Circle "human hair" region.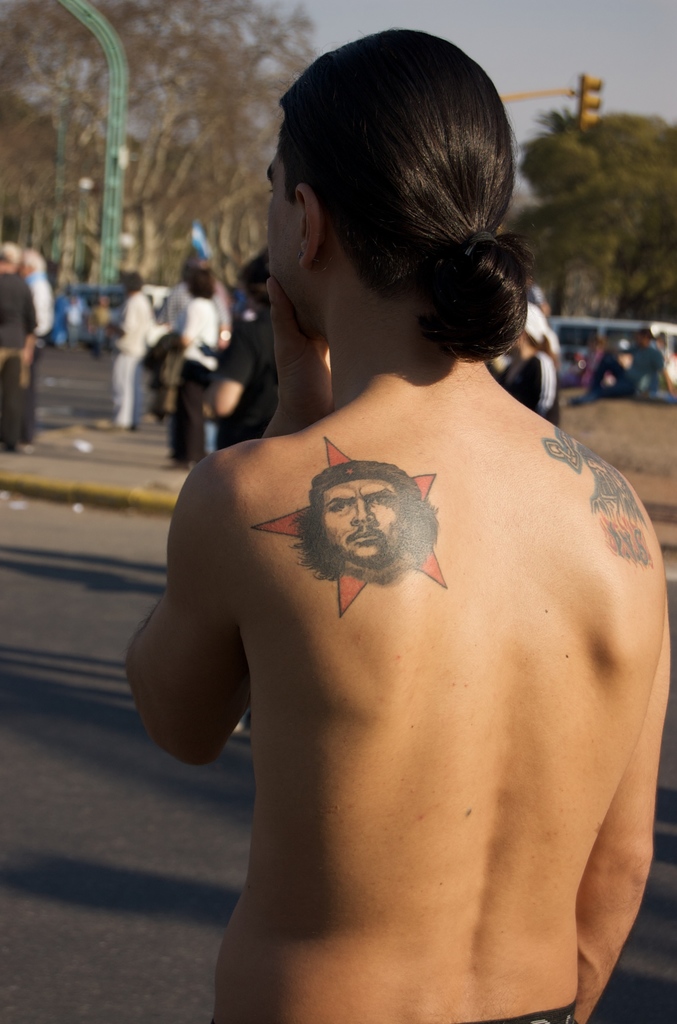
Region: 286, 462, 443, 581.
